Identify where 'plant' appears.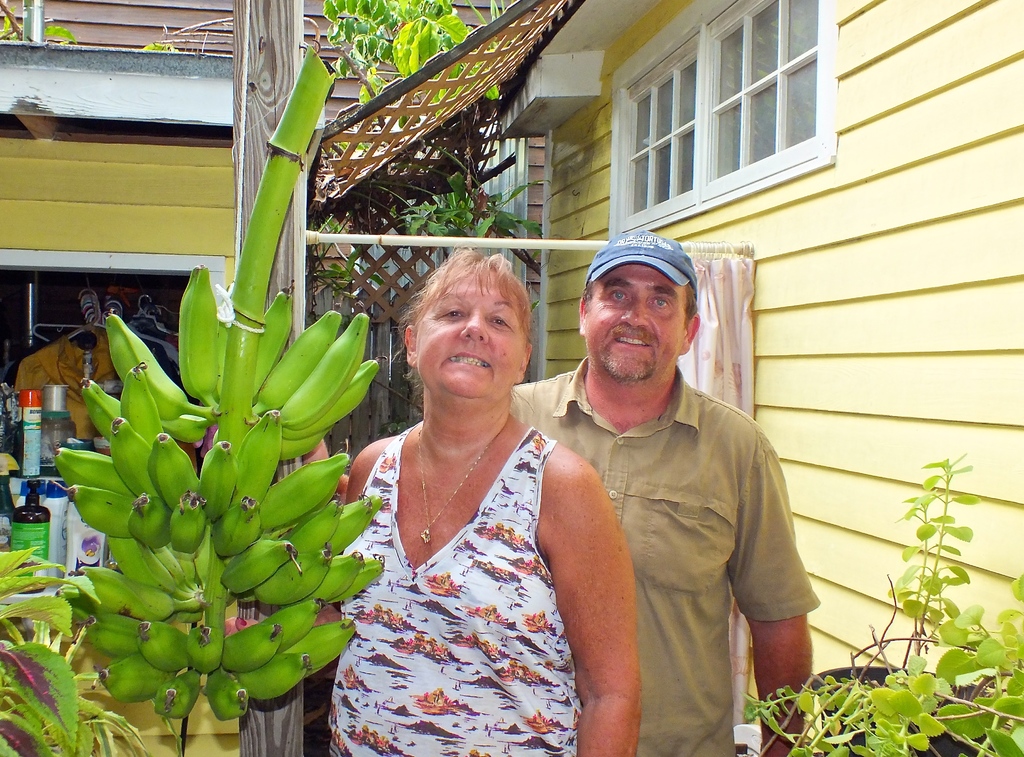
Appears at 9:548:157:756.
